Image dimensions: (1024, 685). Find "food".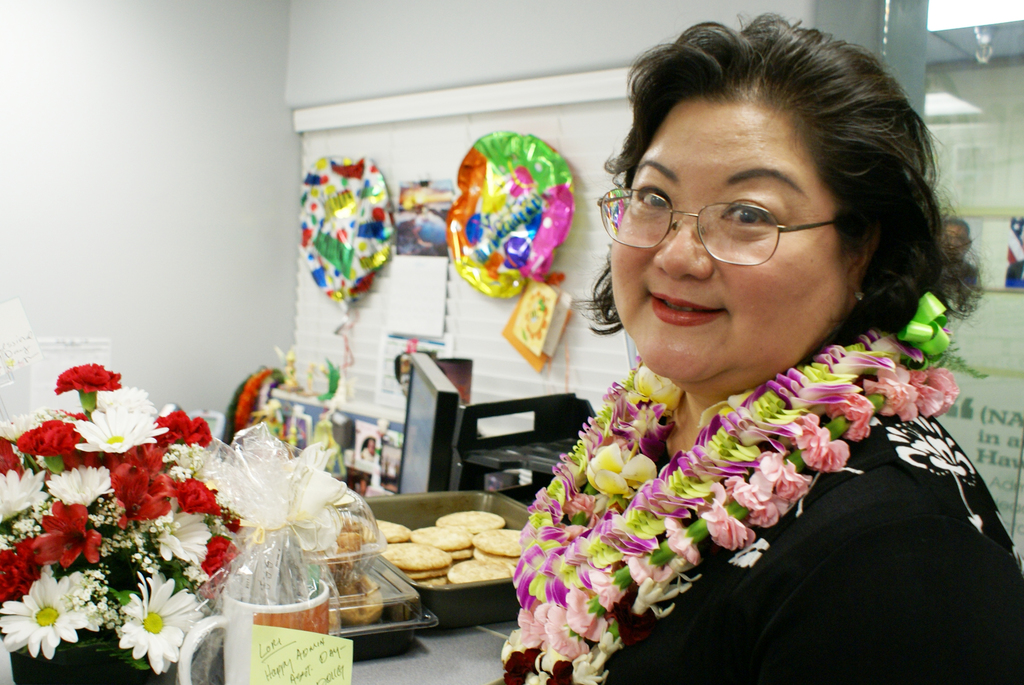
[x1=383, y1=548, x2=449, y2=569].
